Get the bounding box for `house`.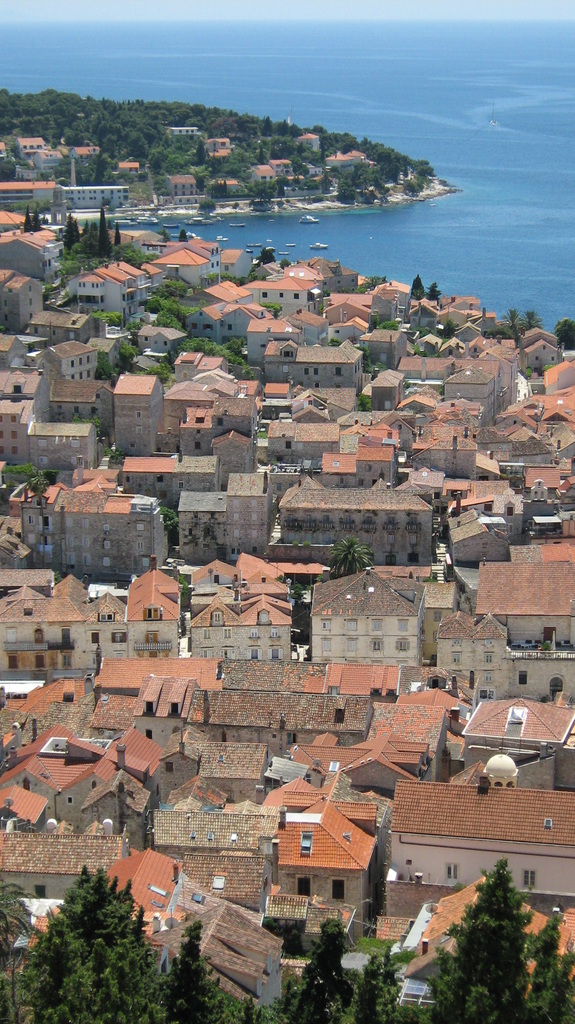
bbox(410, 431, 480, 478).
